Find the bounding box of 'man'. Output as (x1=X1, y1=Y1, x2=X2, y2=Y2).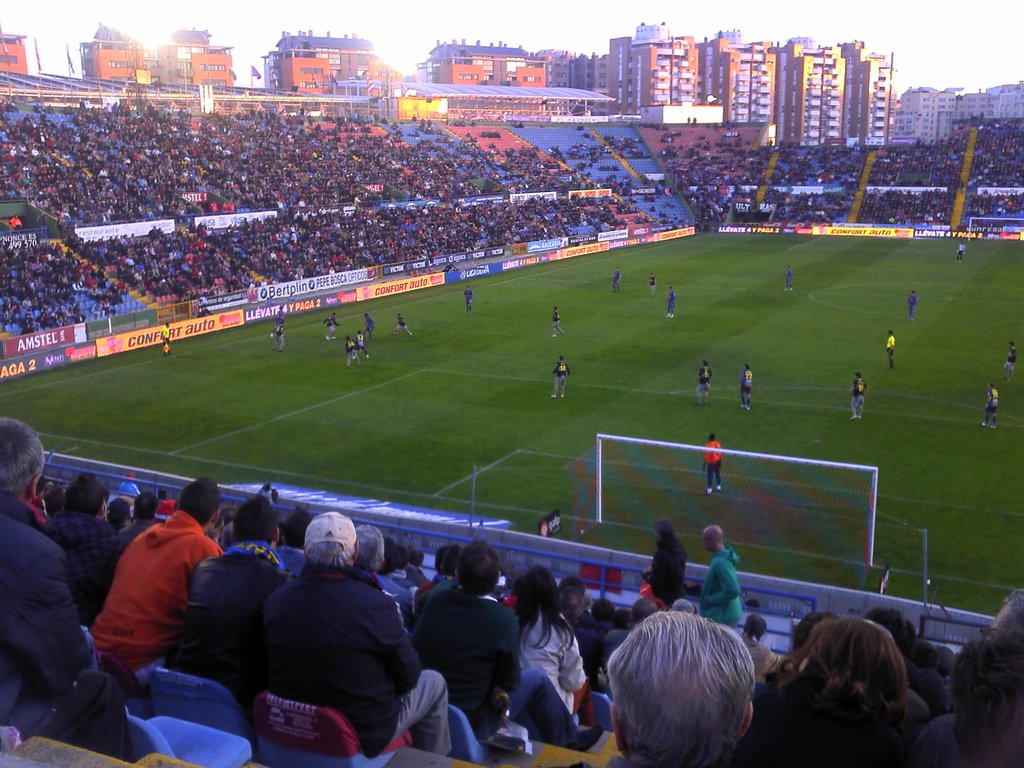
(x1=737, y1=362, x2=751, y2=408).
